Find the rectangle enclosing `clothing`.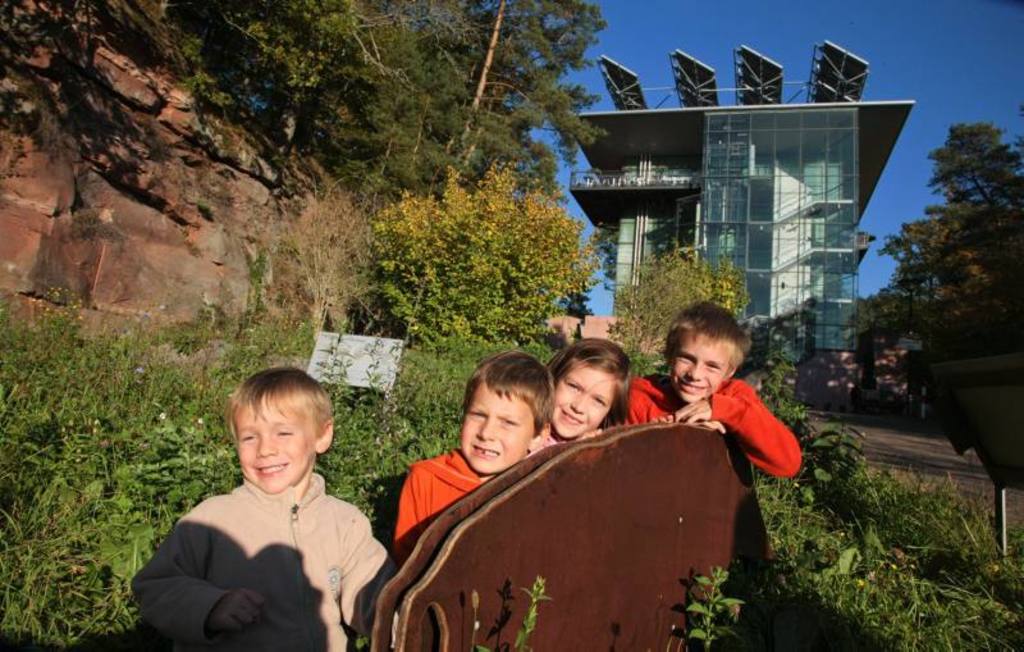
rect(132, 473, 403, 651).
